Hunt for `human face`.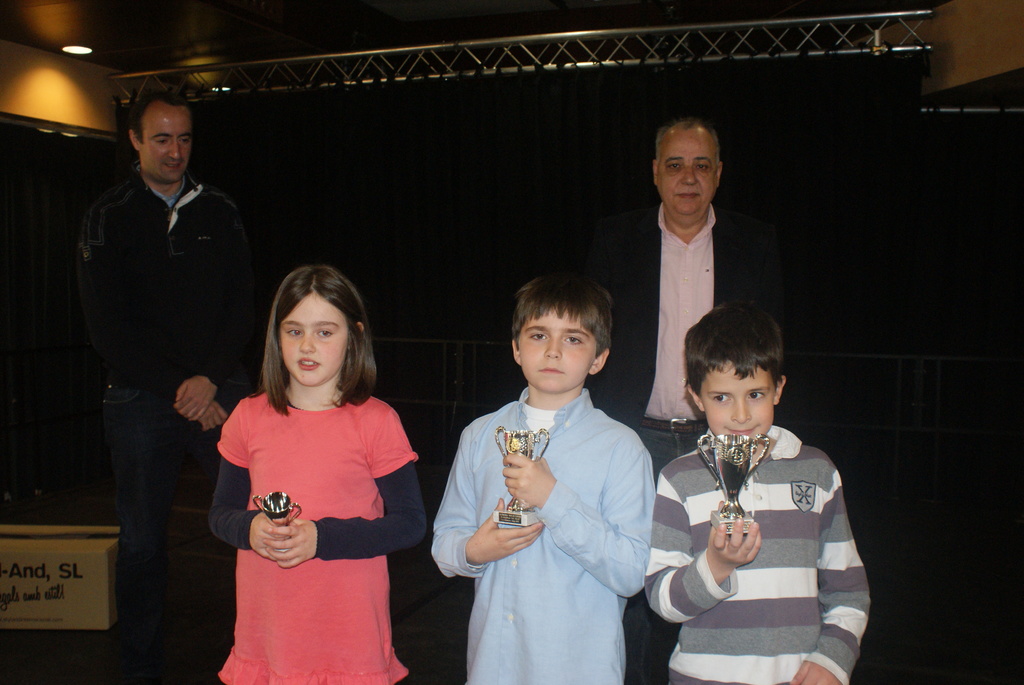
Hunted down at locate(140, 111, 195, 185).
